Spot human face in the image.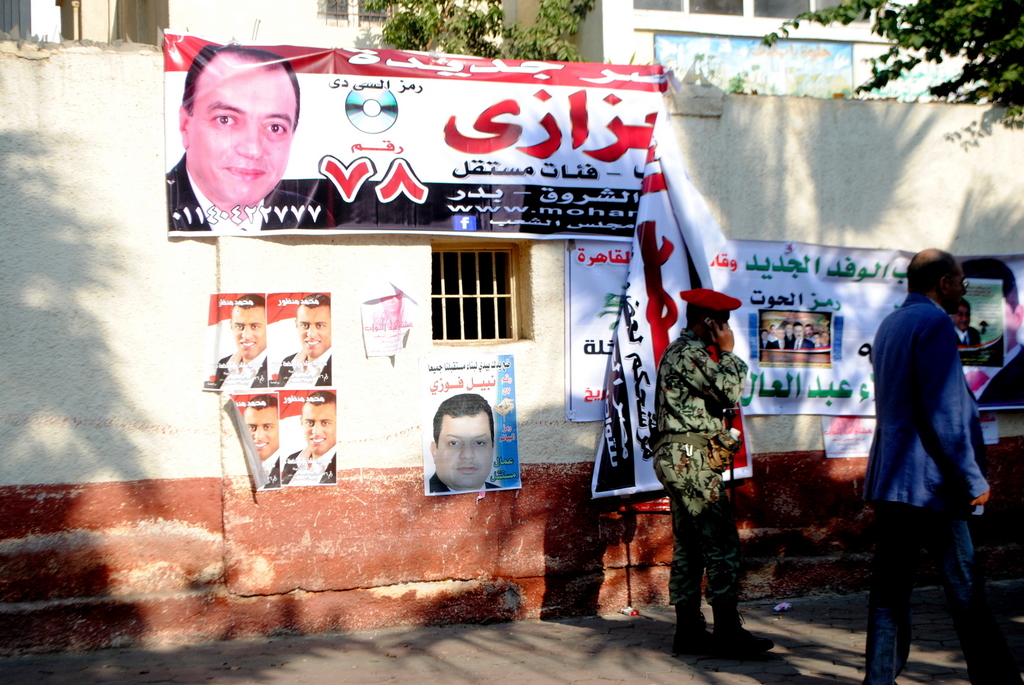
human face found at <box>792,320,803,340</box>.
